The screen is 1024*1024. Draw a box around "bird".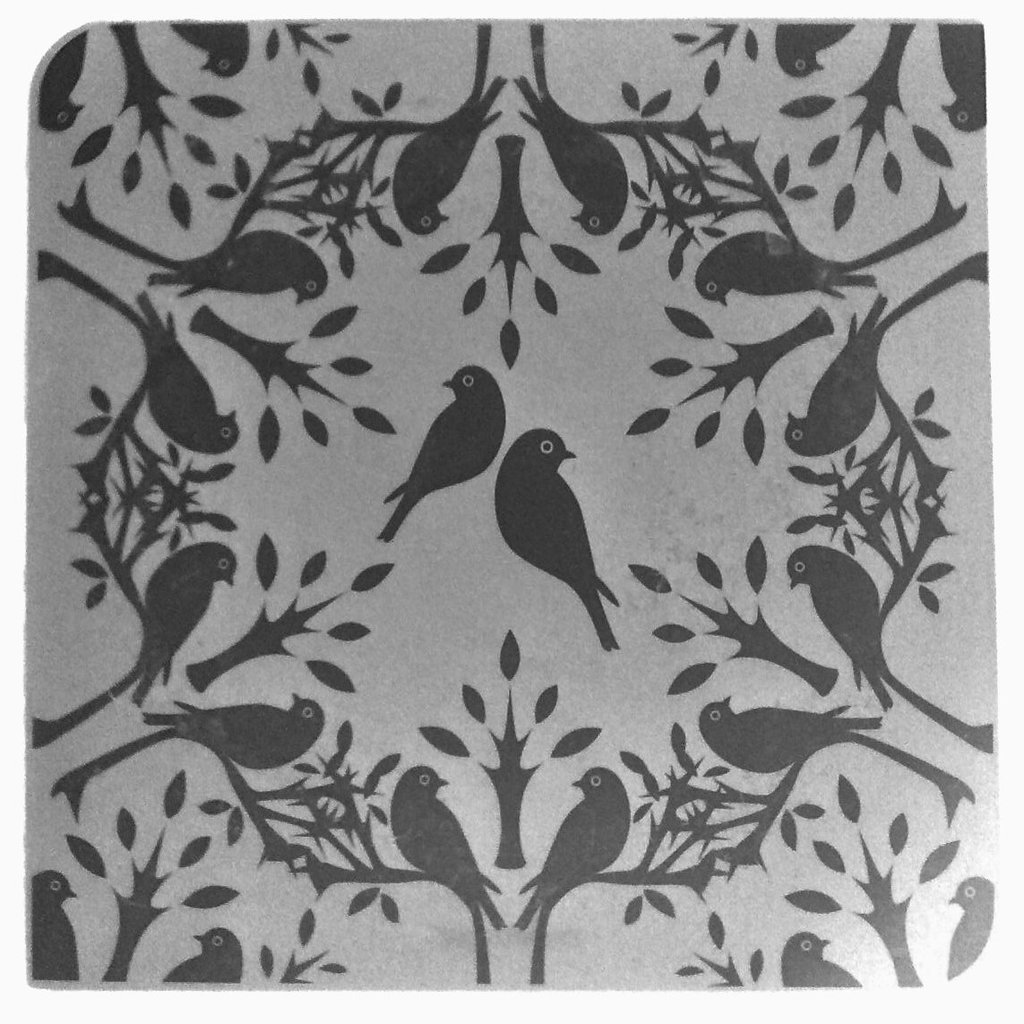
bbox=[697, 176, 967, 301].
